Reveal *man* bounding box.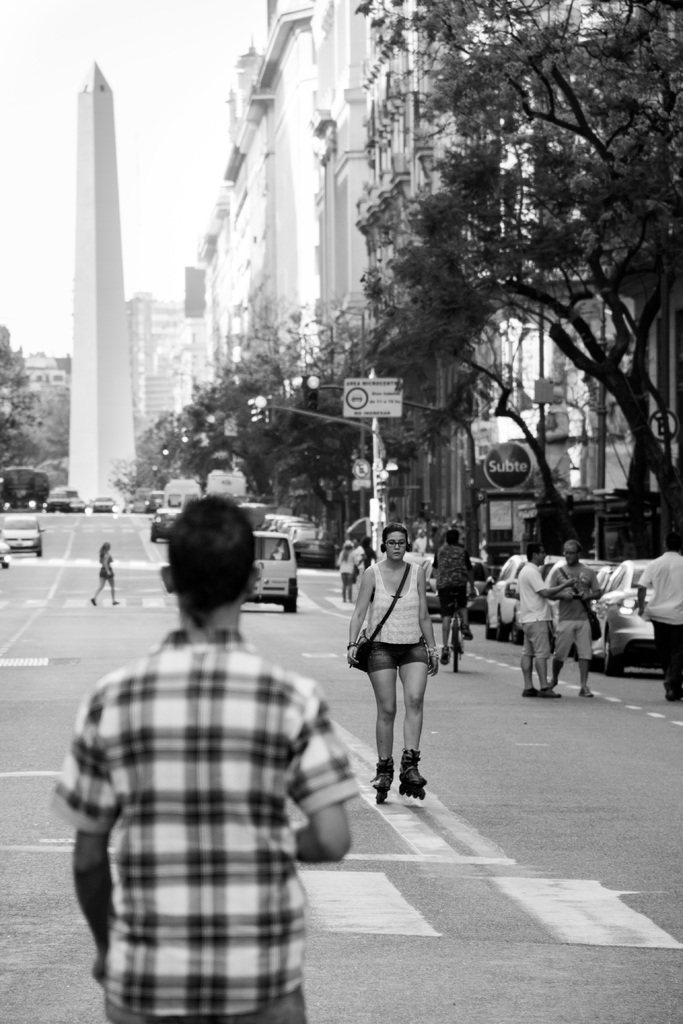
Revealed: (52, 483, 361, 1001).
